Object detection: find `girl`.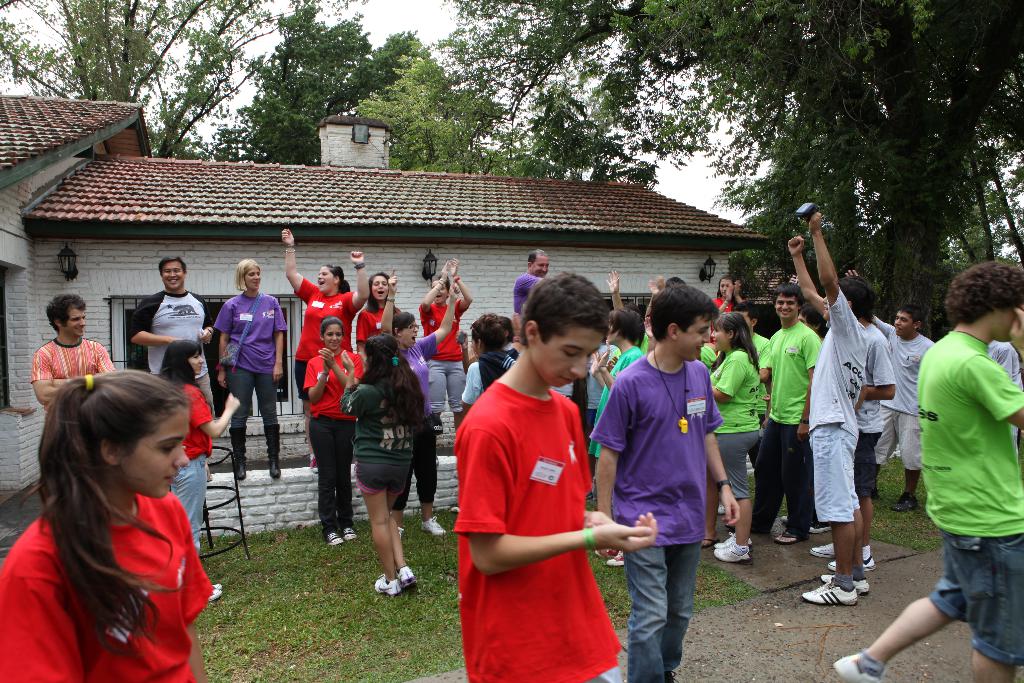
box=[504, 317, 526, 359].
